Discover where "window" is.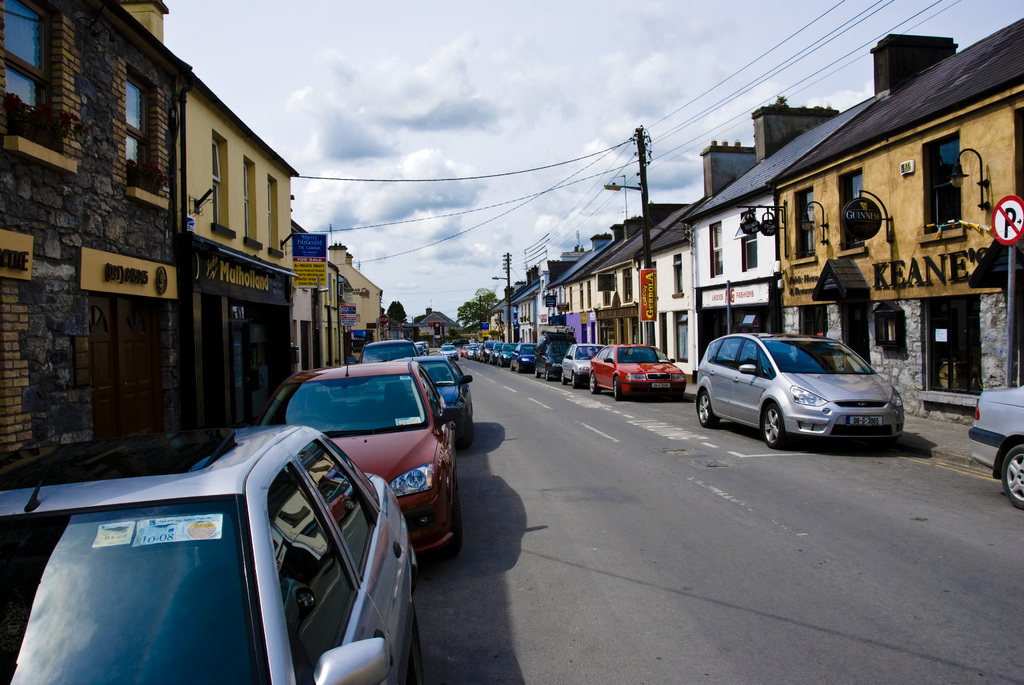
Discovered at detection(1013, 104, 1023, 201).
